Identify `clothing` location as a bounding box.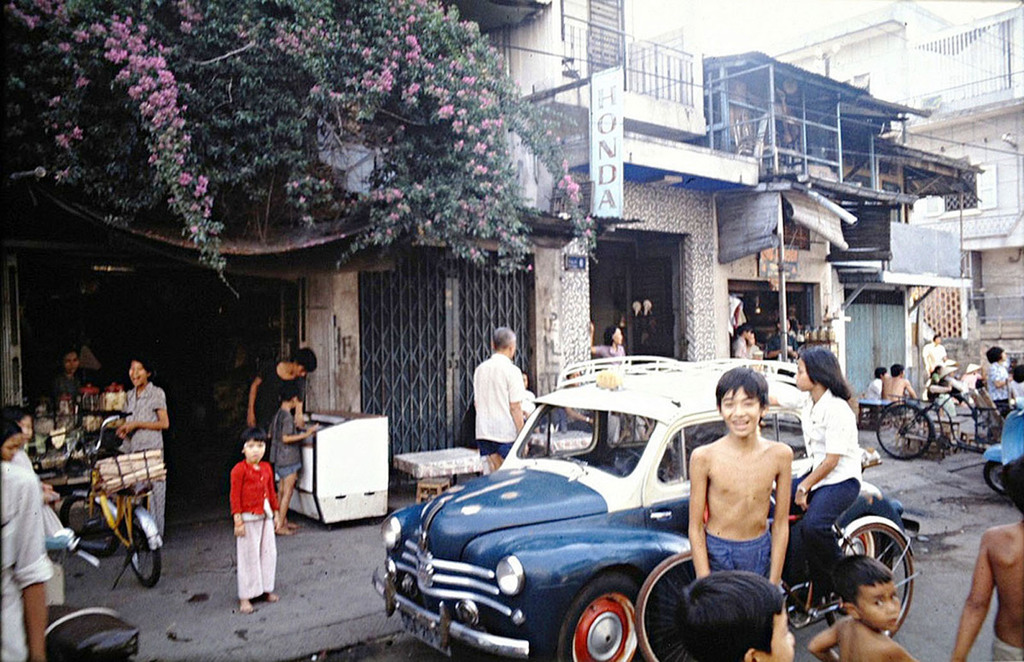
[272, 410, 302, 480].
